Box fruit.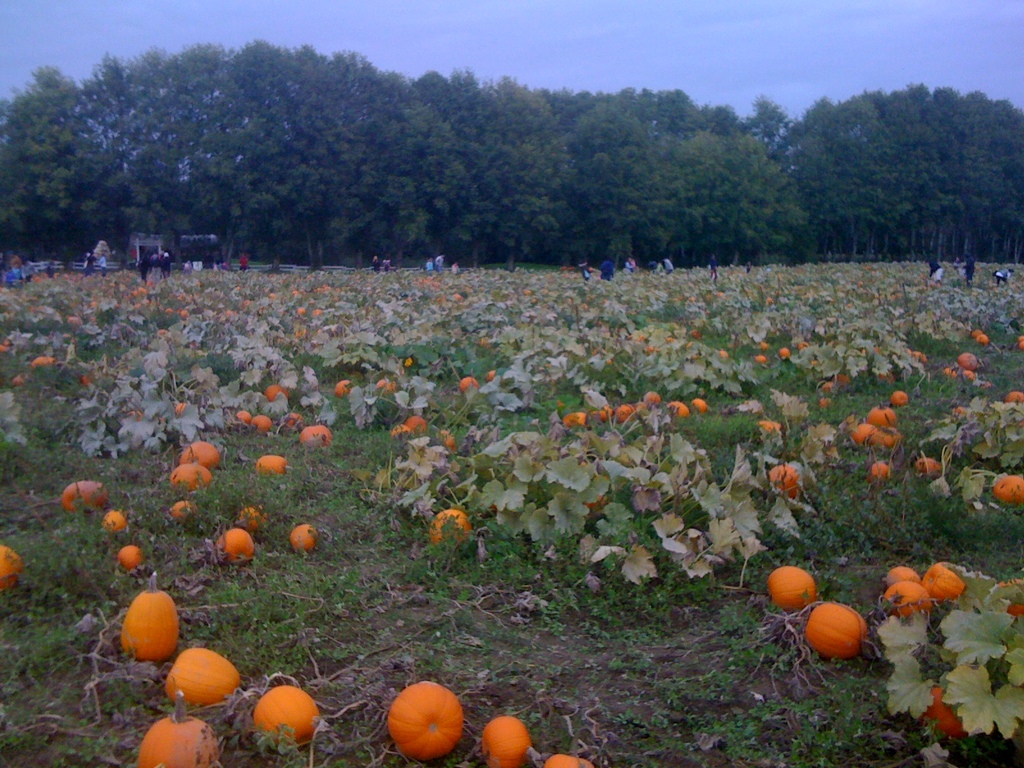
bbox=(749, 353, 767, 364).
